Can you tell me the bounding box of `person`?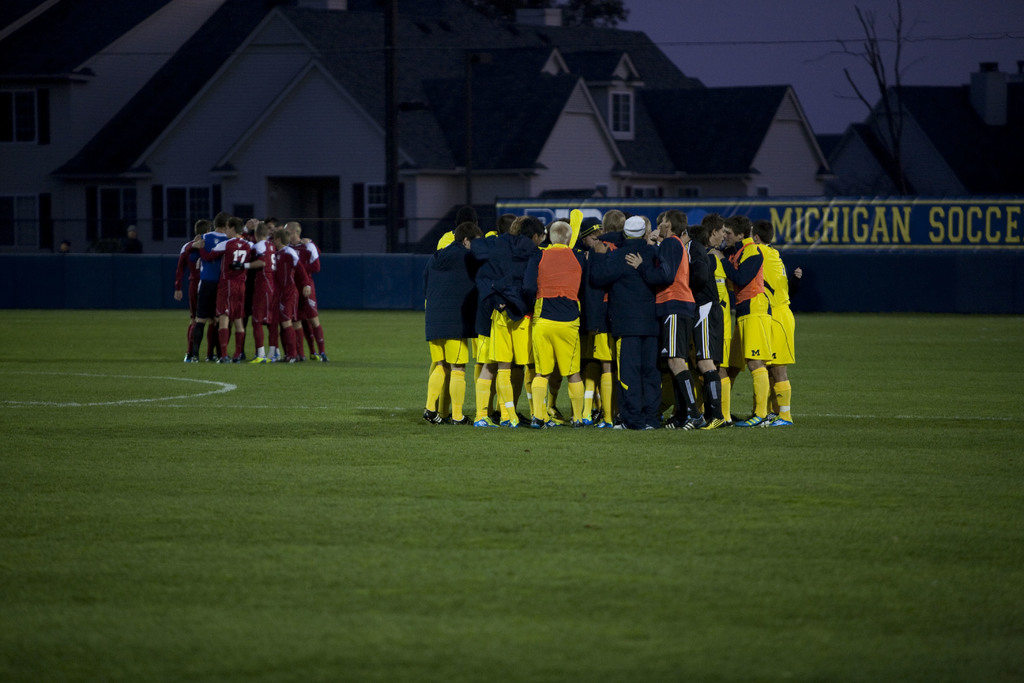
bbox=(422, 192, 495, 433).
